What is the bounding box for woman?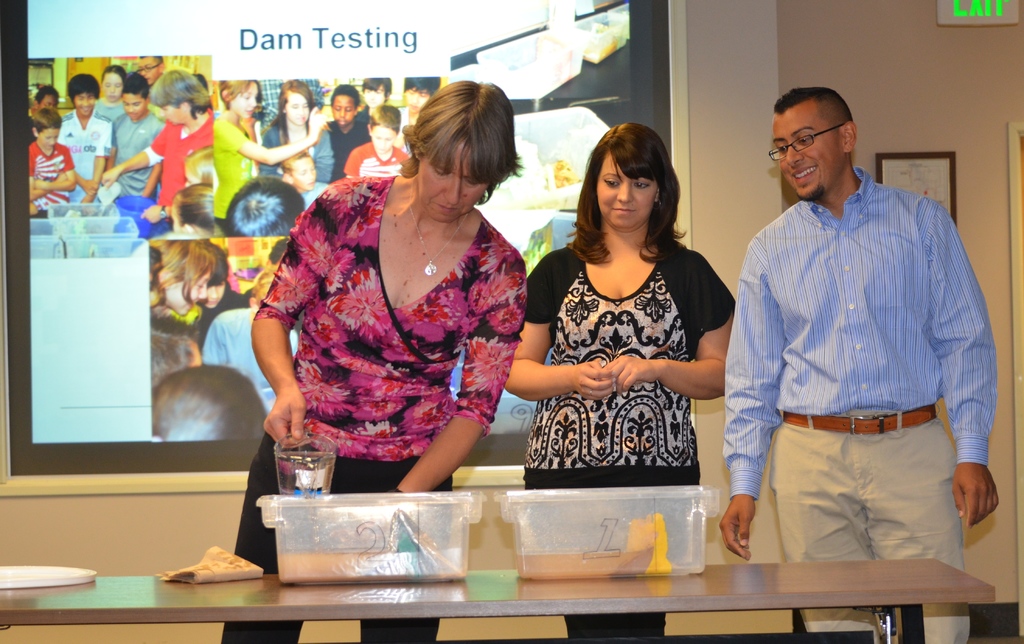
detection(104, 71, 220, 238).
